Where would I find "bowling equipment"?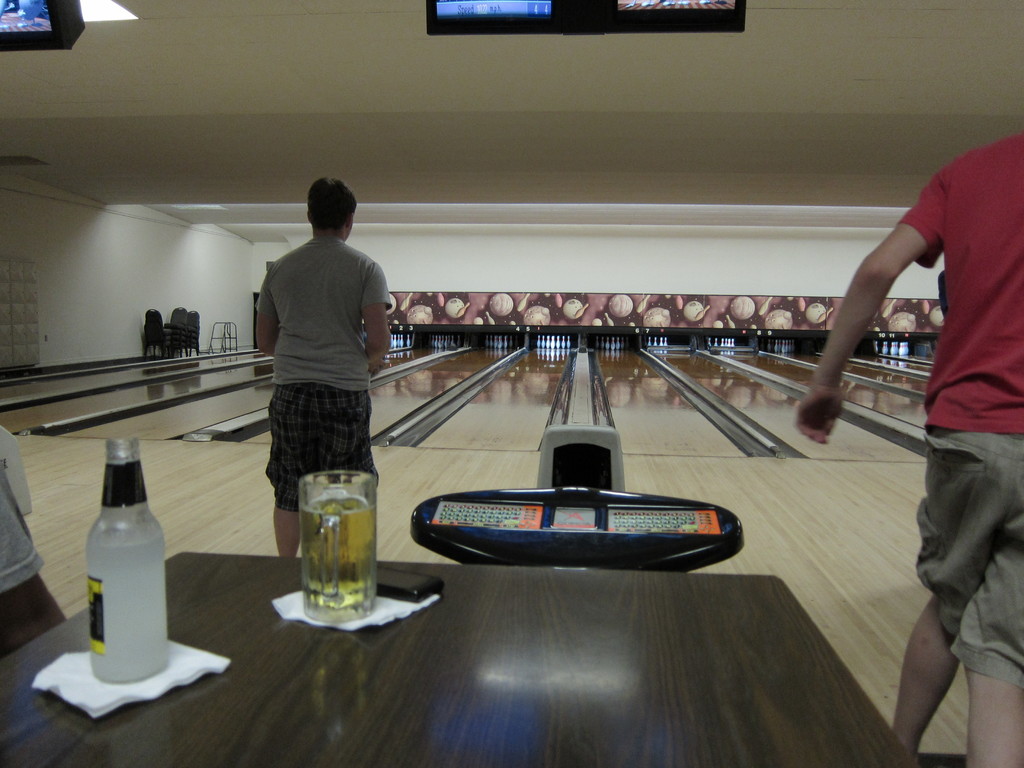
At region(412, 421, 753, 576).
